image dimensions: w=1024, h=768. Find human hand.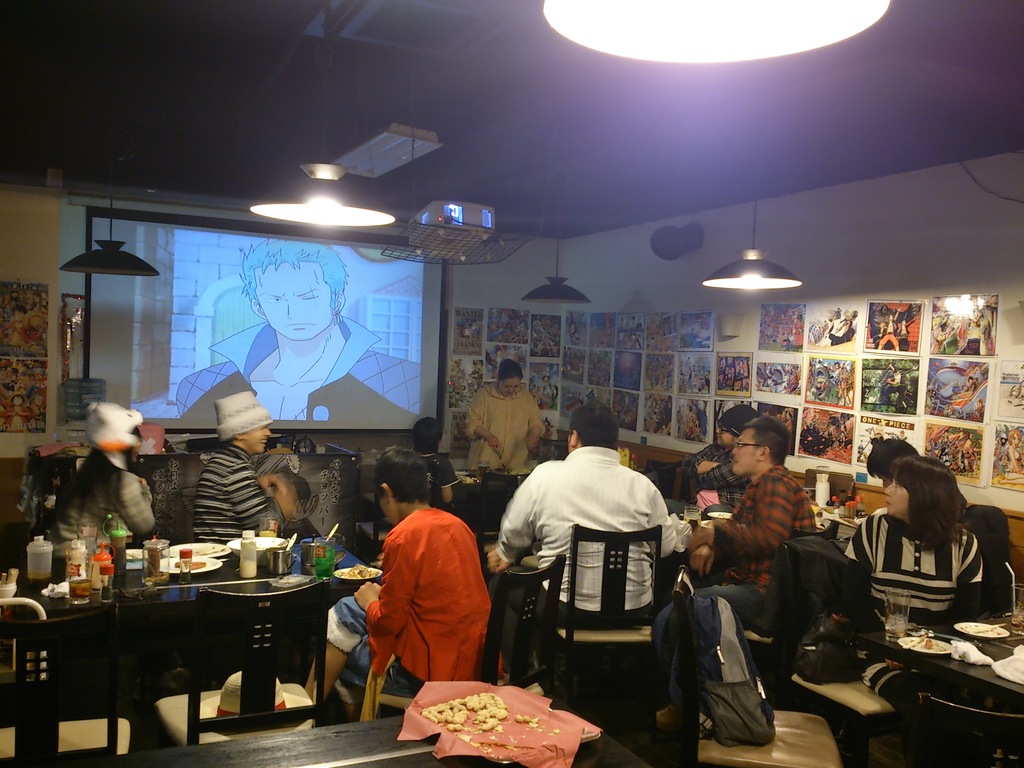
488,438,500,451.
